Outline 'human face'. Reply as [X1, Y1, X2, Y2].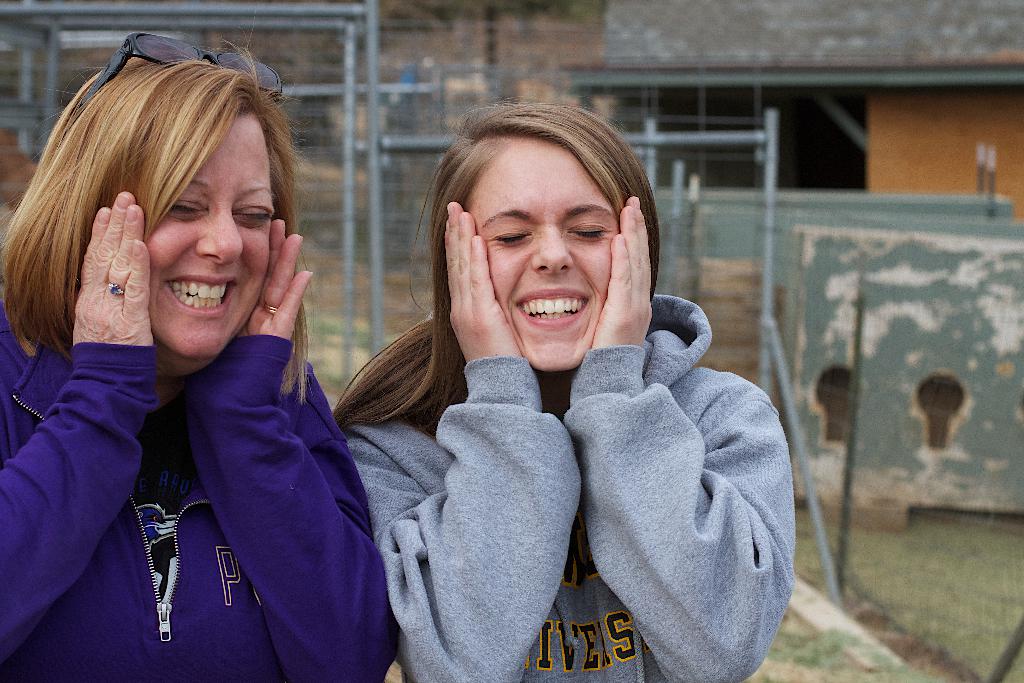
[449, 133, 640, 378].
